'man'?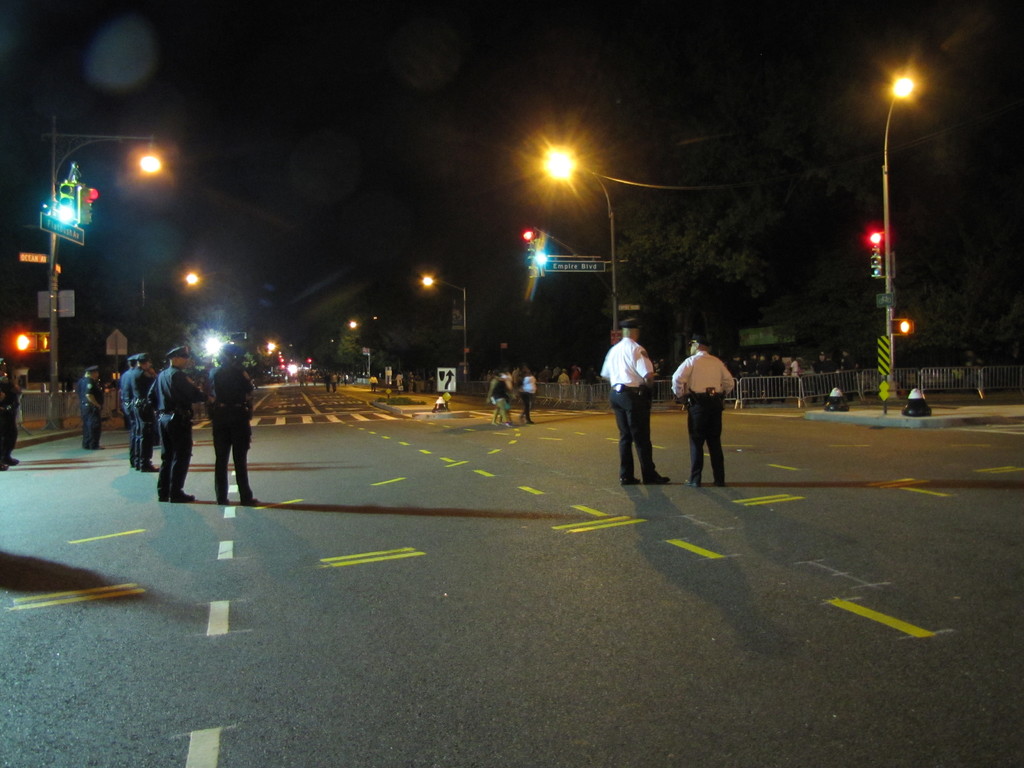
select_region(325, 372, 330, 395)
